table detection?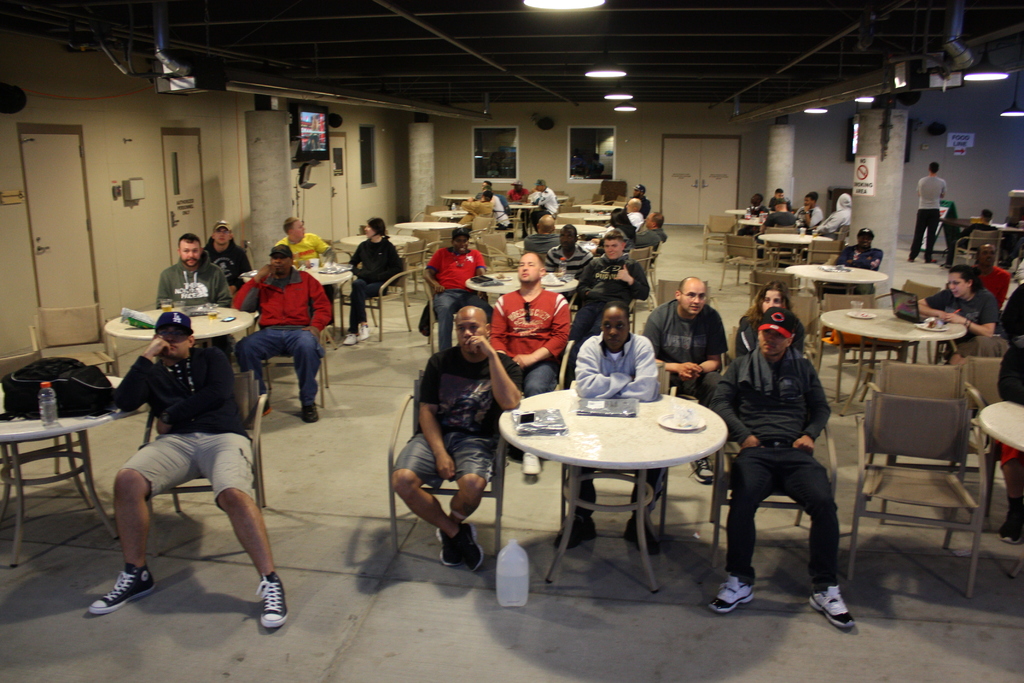
(x1=509, y1=389, x2=737, y2=597)
